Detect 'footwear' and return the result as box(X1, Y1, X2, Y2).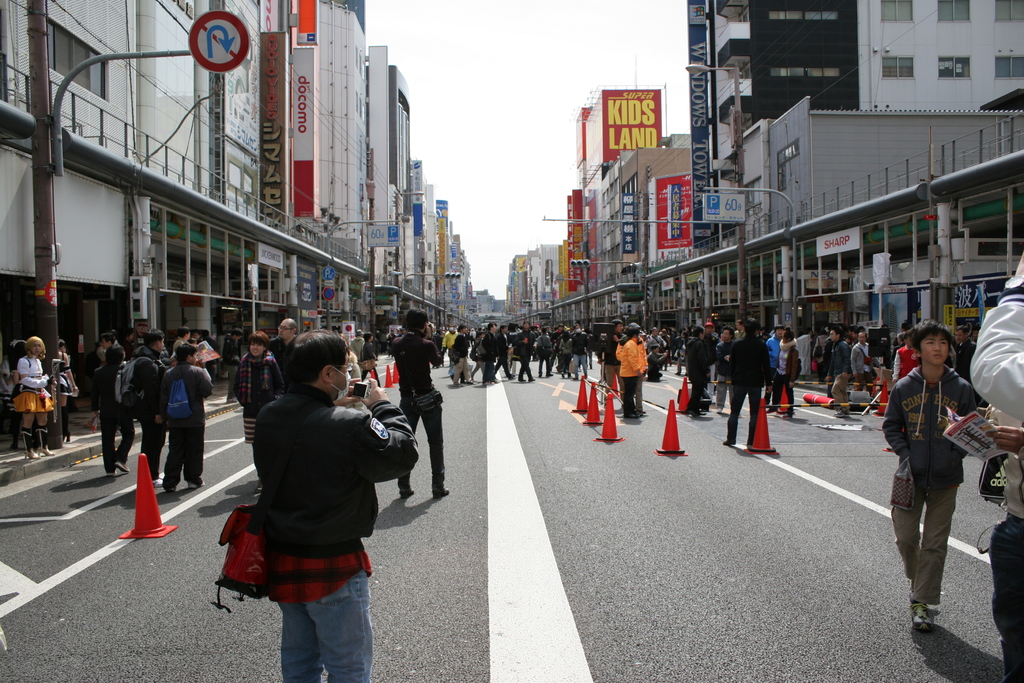
box(35, 425, 51, 444).
